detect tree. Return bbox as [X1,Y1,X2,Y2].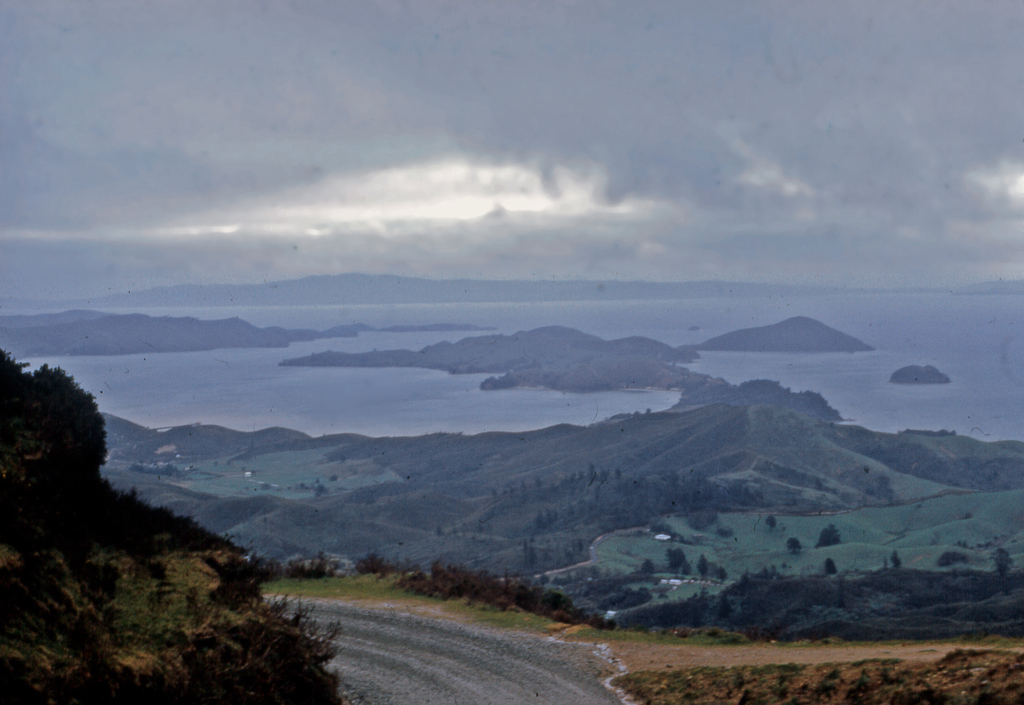
[523,544,535,563].
